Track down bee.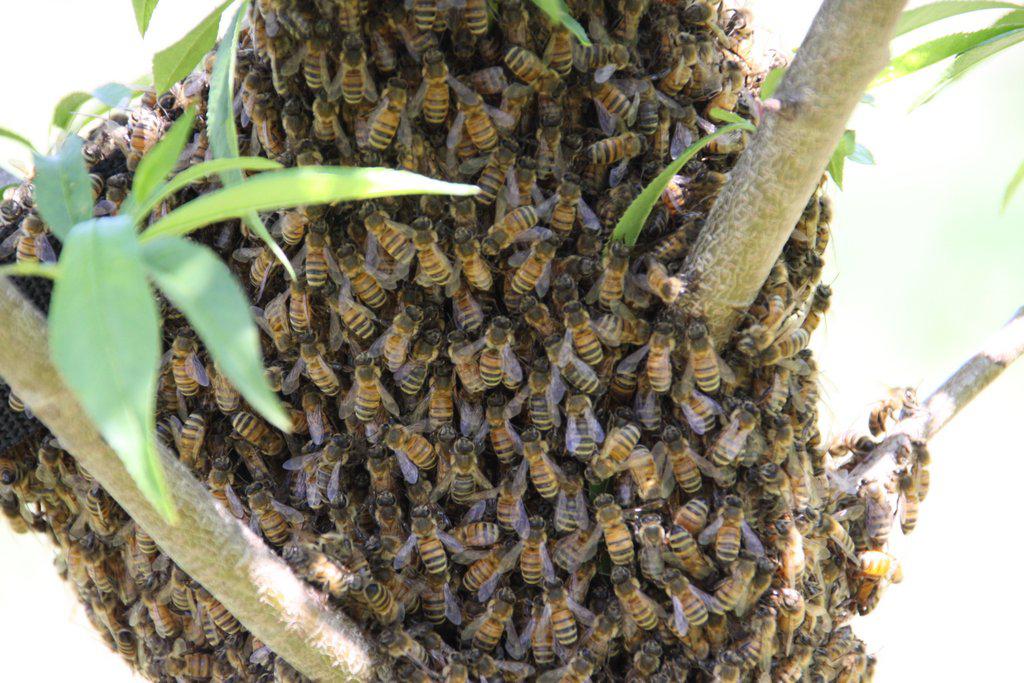
Tracked to 494 519 552 577.
